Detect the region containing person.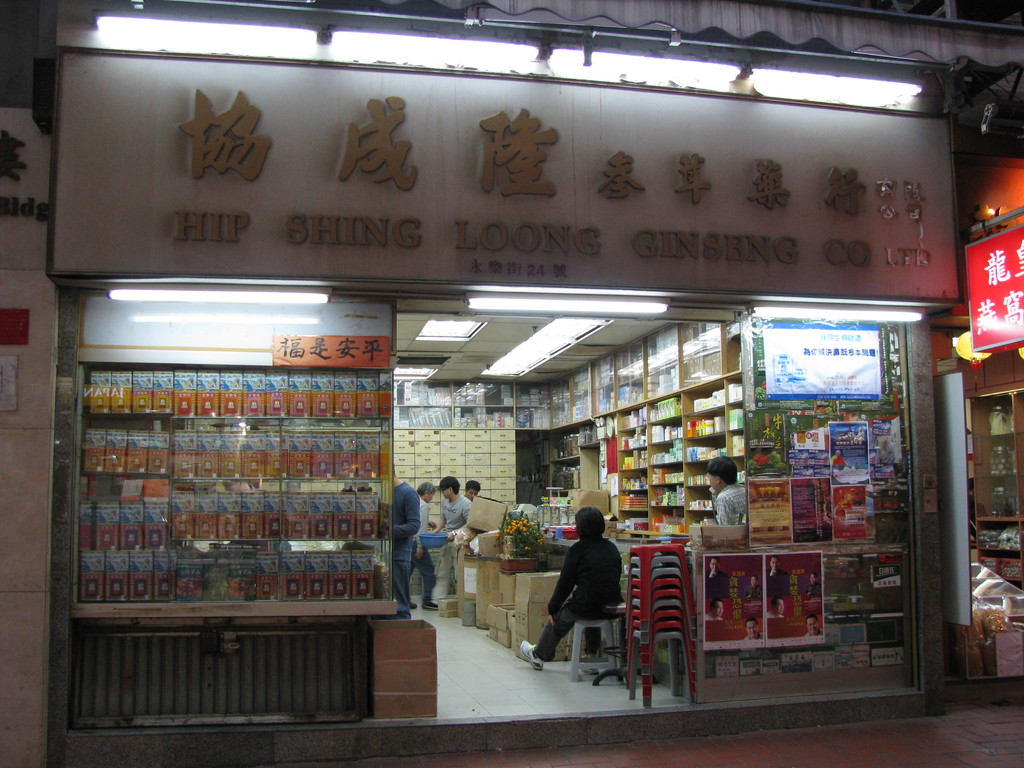
left=707, top=601, right=725, bottom=622.
